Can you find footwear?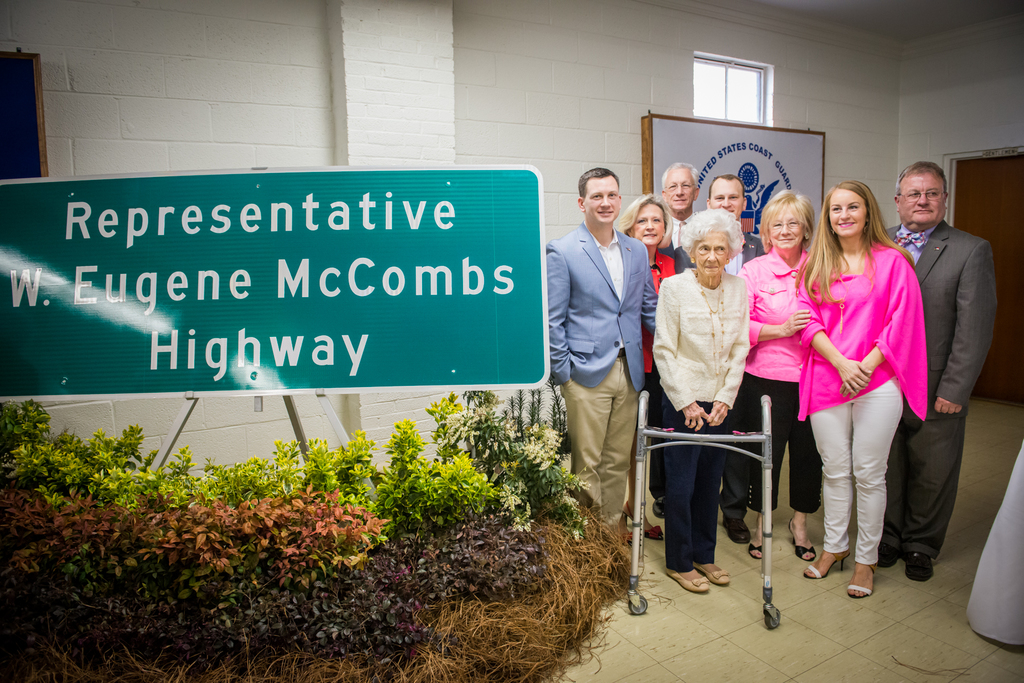
Yes, bounding box: 806, 548, 850, 584.
